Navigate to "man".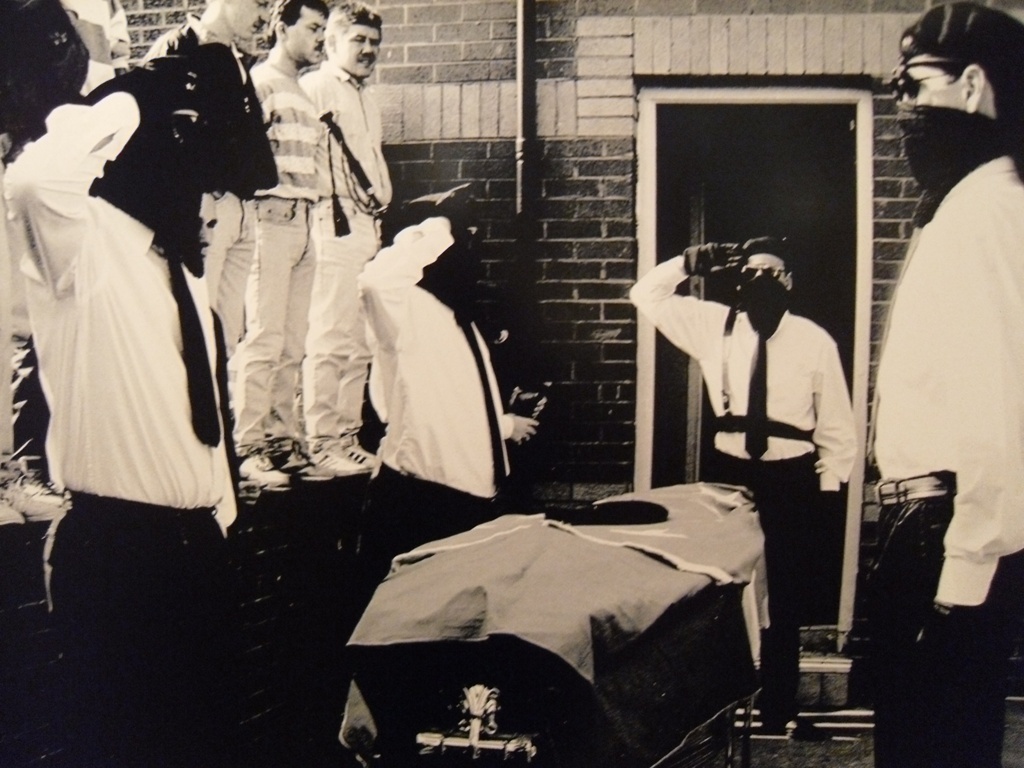
Navigation target: select_region(630, 238, 863, 734).
